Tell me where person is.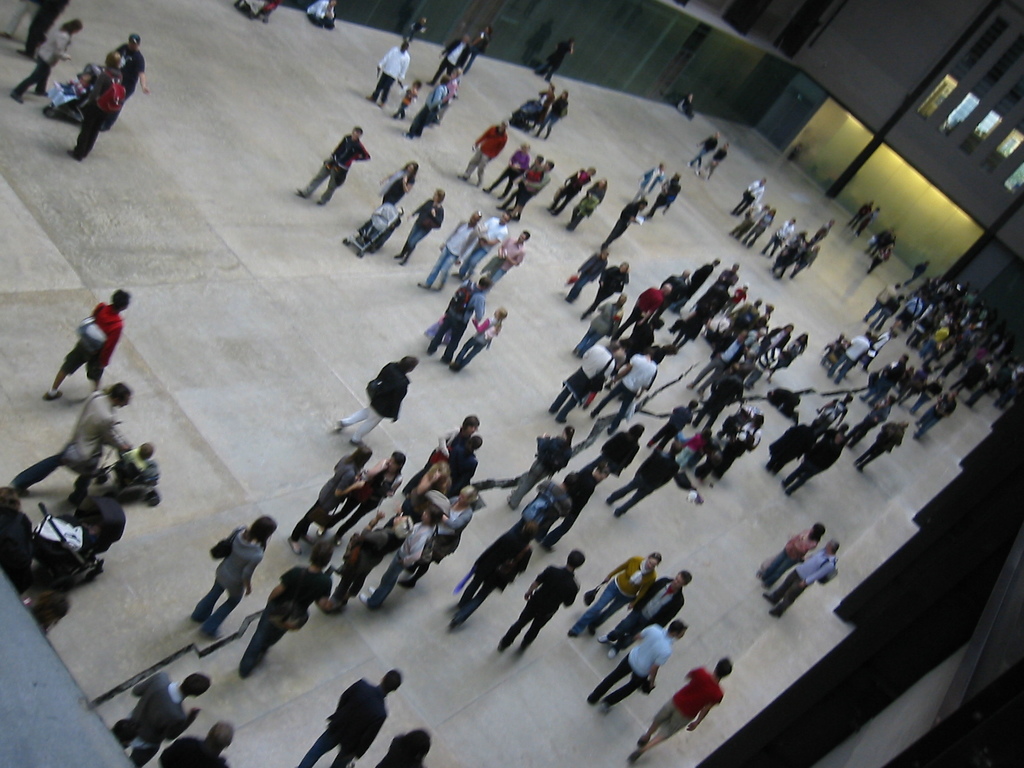
person is at bbox=[108, 669, 209, 762].
